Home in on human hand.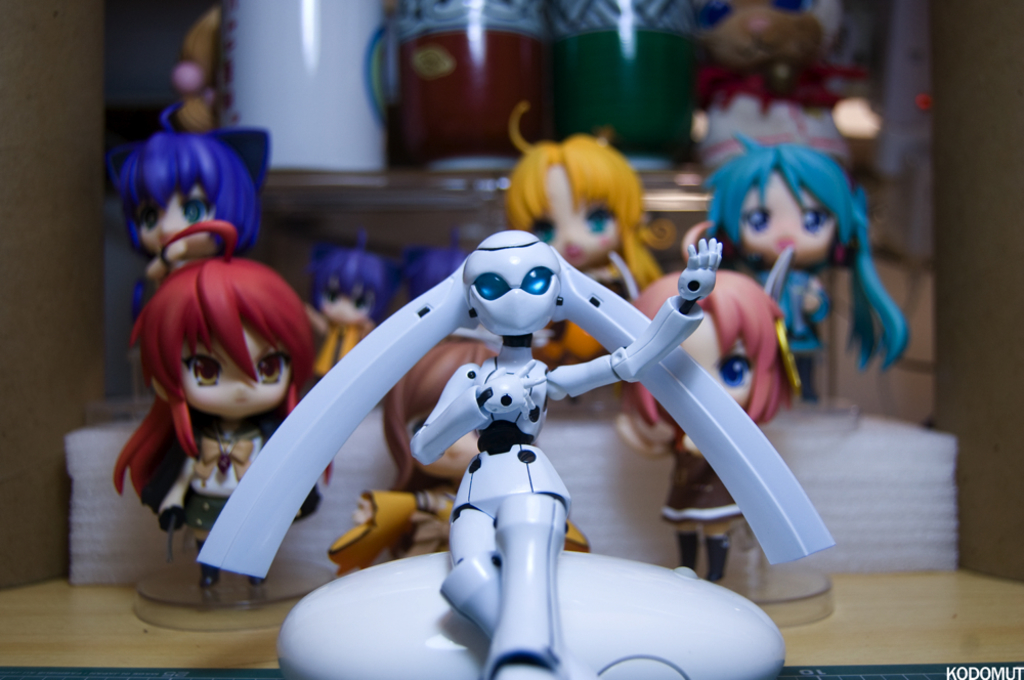
Homed in at BBox(350, 495, 372, 526).
